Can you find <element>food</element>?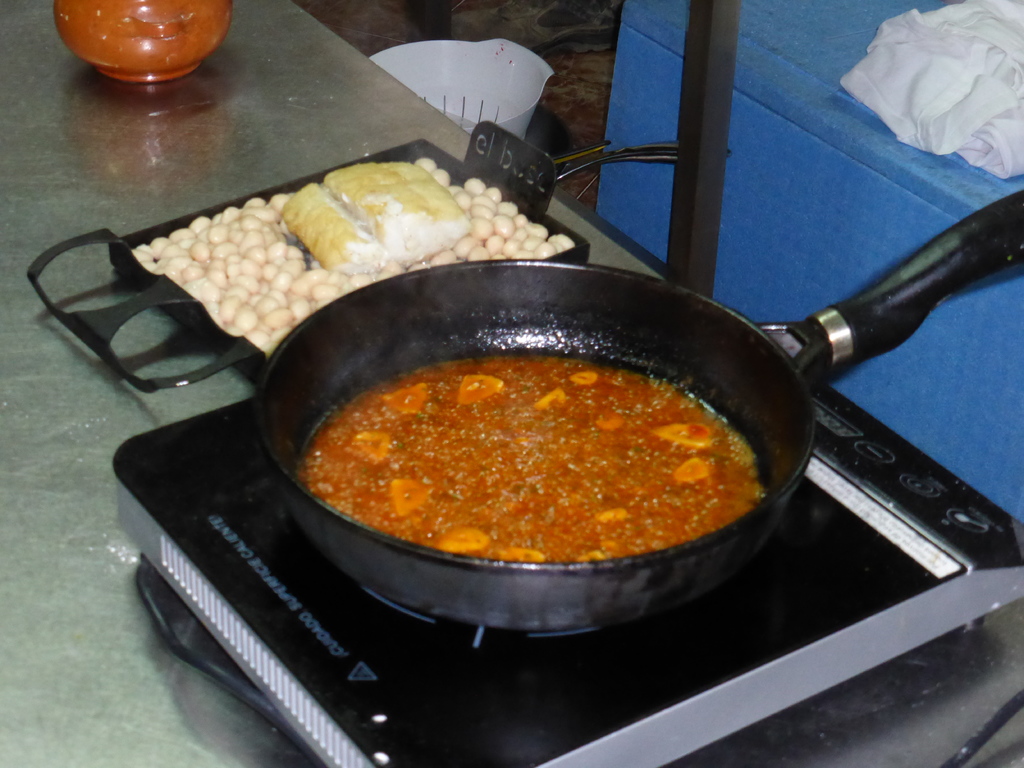
Yes, bounding box: [x1=128, y1=156, x2=573, y2=359].
